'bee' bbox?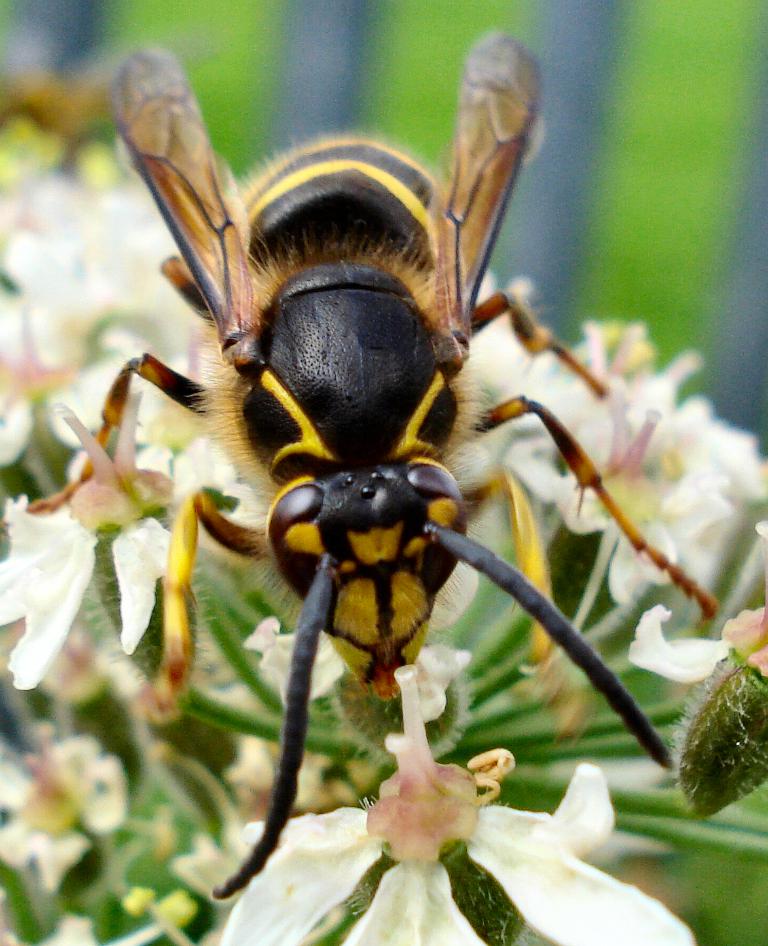
[135,103,610,757]
